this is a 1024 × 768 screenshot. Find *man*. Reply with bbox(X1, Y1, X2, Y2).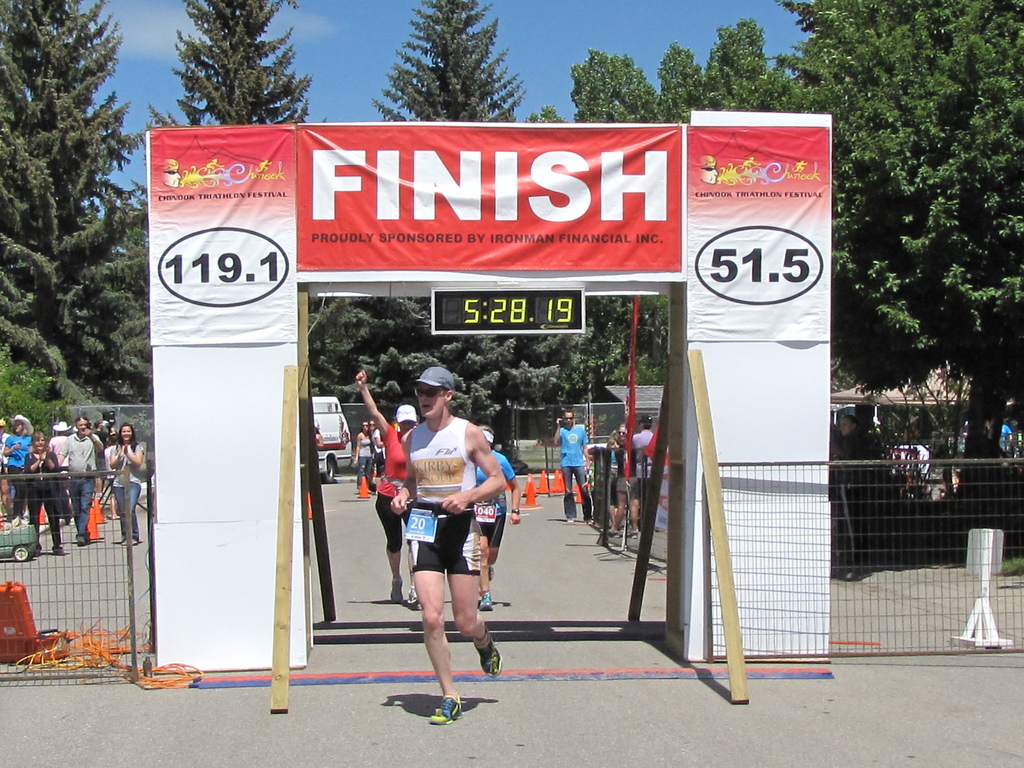
bbox(632, 415, 654, 545).
